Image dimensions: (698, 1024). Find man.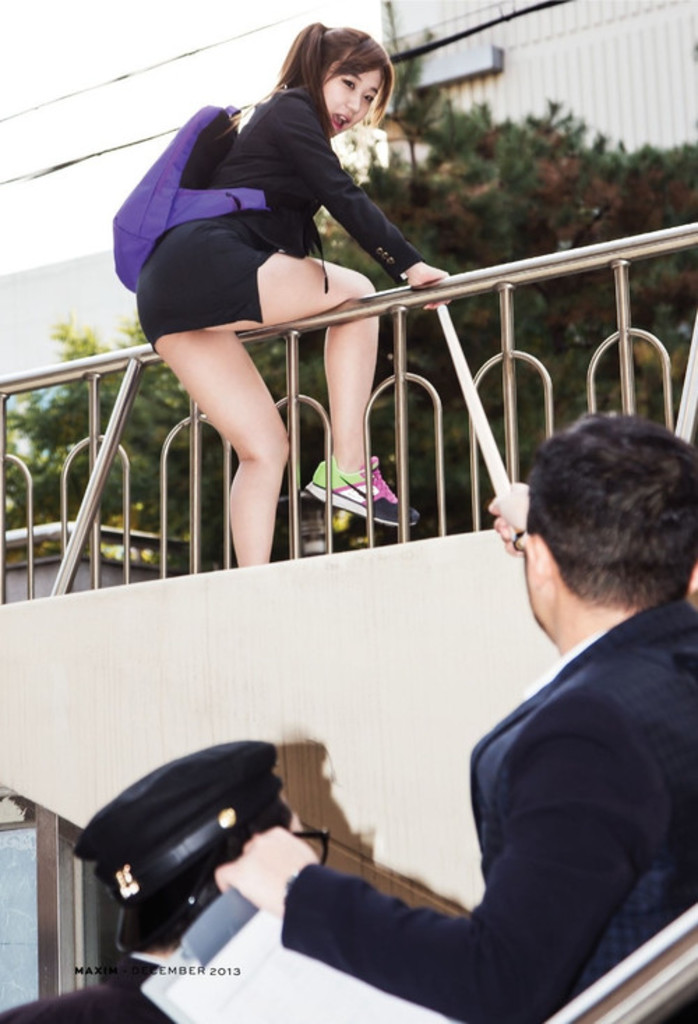
242, 382, 681, 1004.
